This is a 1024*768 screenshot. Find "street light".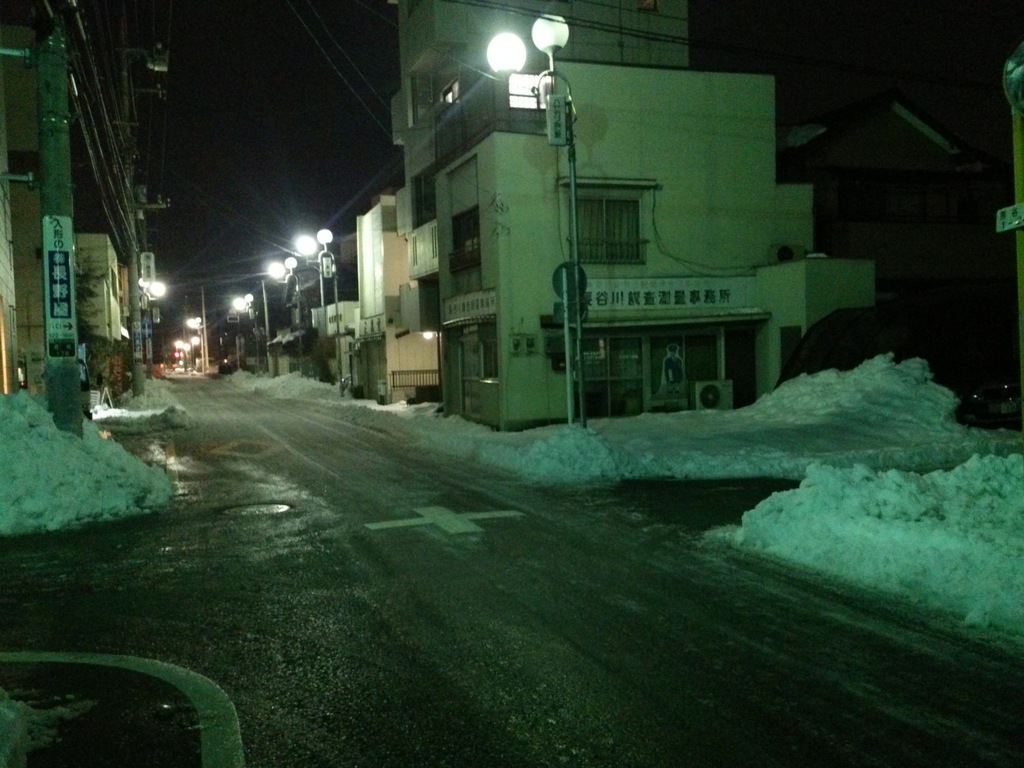
Bounding box: 191:333:202:371.
